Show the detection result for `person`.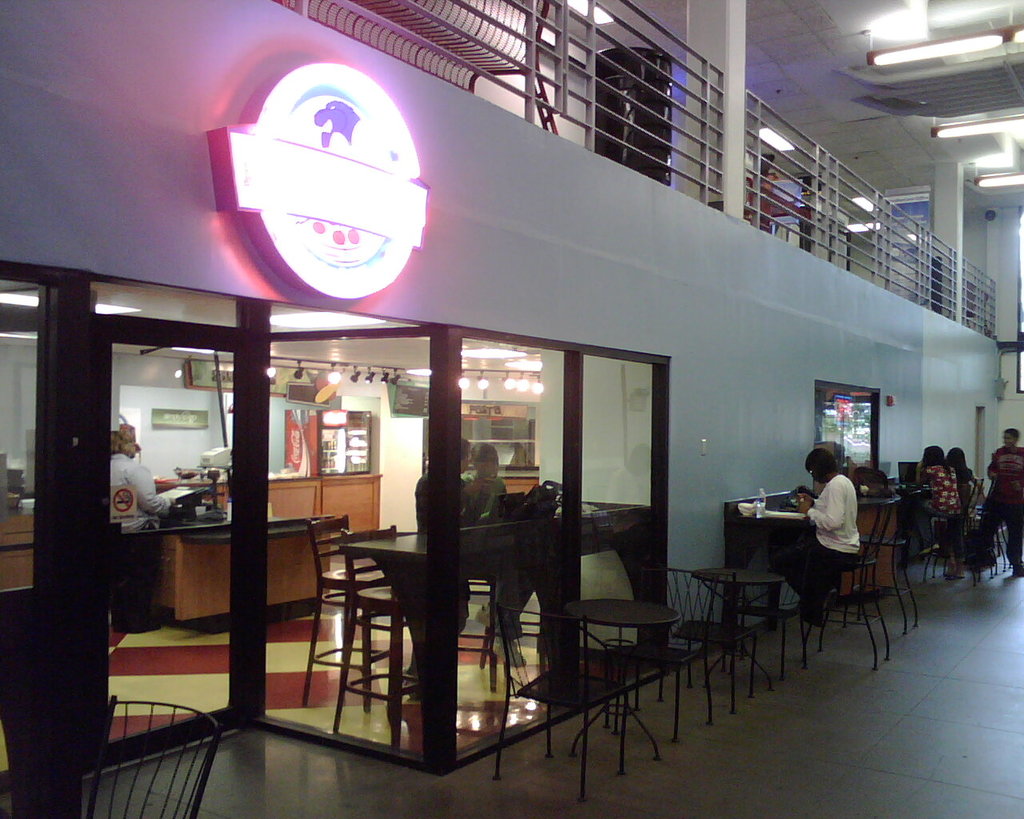
BBox(909, 443, 961, 553).
